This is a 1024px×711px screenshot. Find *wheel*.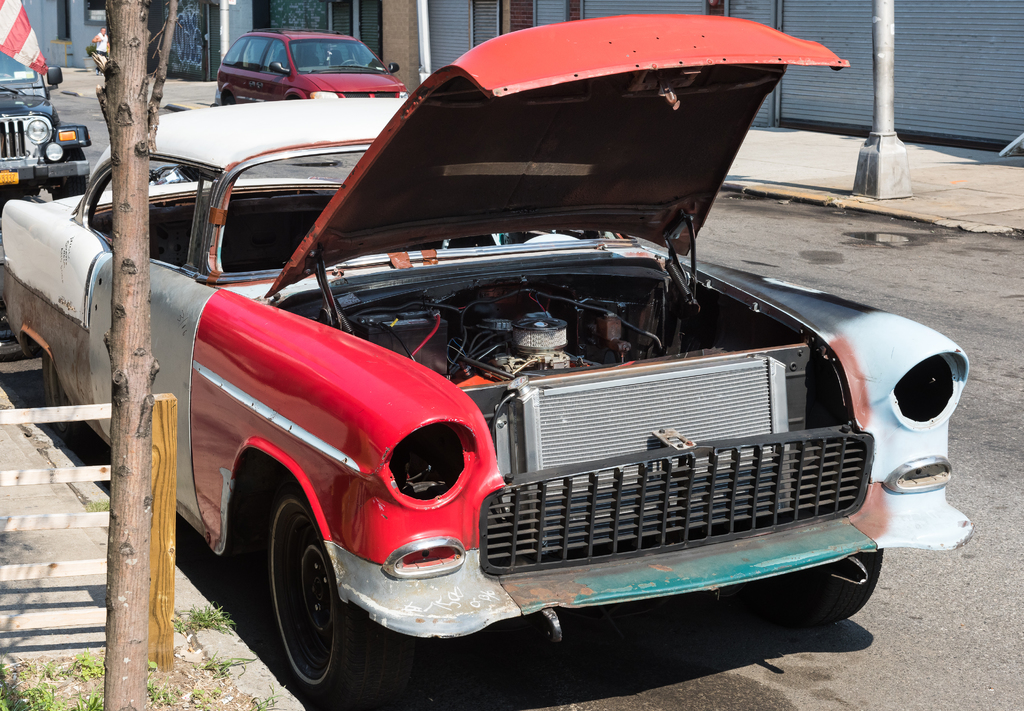
Bounding box: {"x1": 264, "y1": 484, "x2": 387, "y2": 710}.
